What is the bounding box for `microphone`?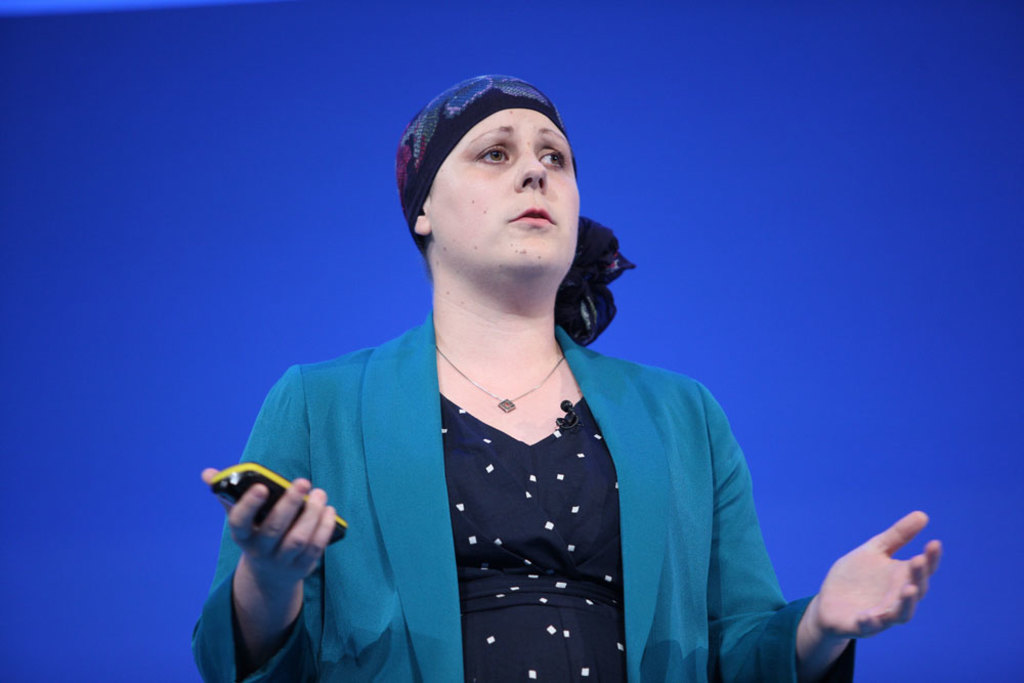
BBox(557, 393, 575, 415).
